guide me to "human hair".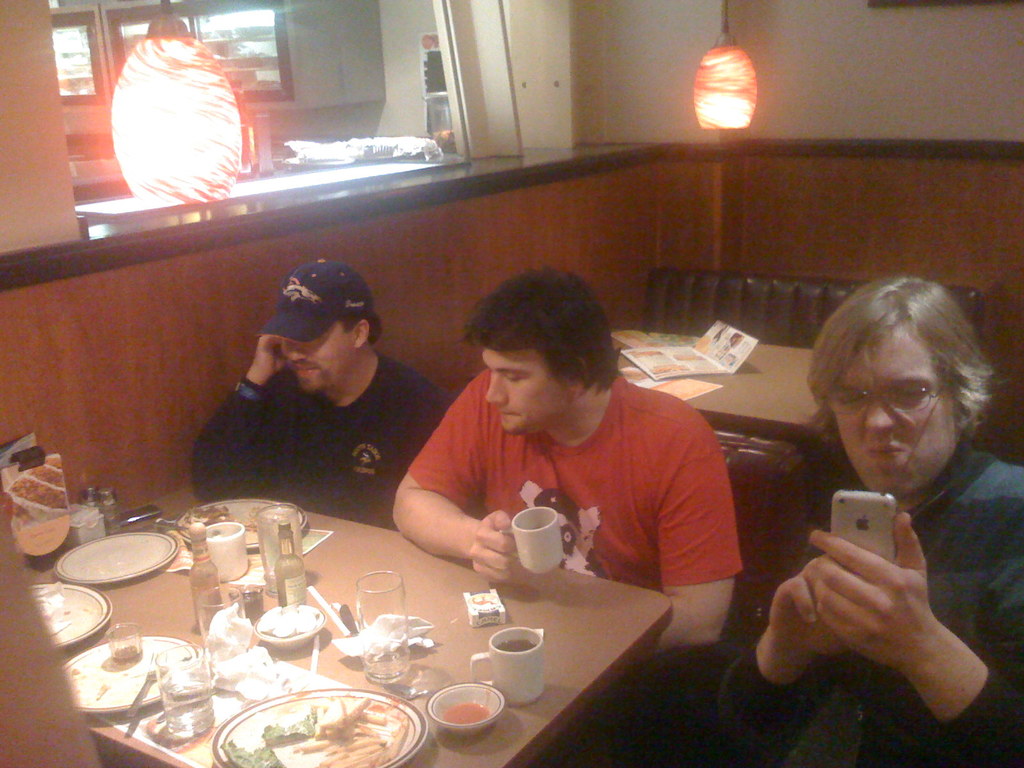
Guidance: 340 311 383 346.
